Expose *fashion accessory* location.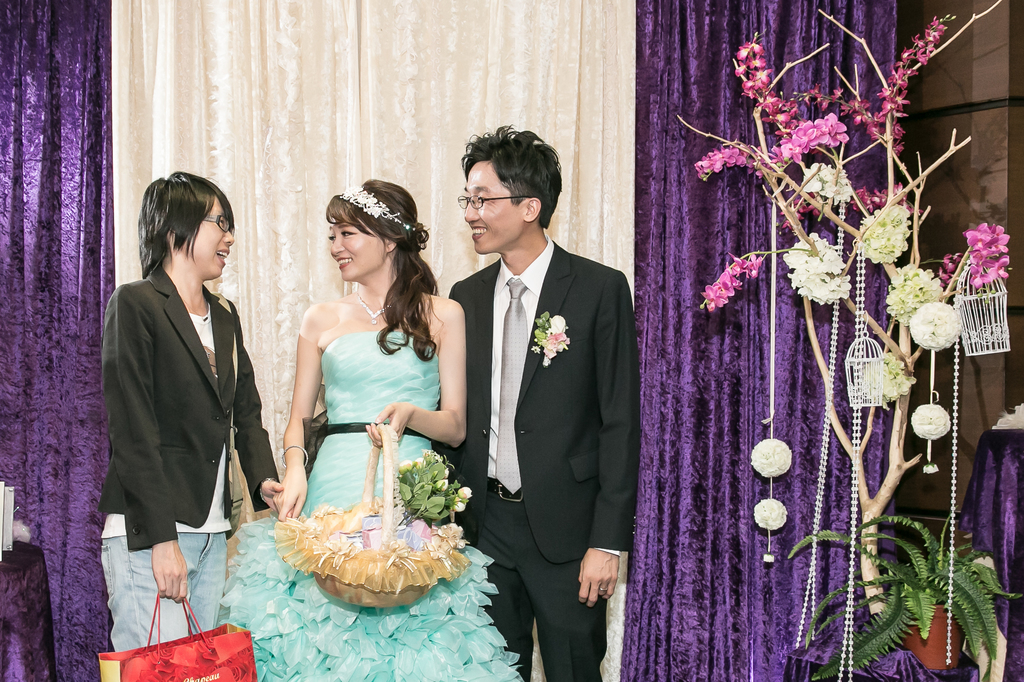
Exposed at locate(355, 290, 391, 324).
